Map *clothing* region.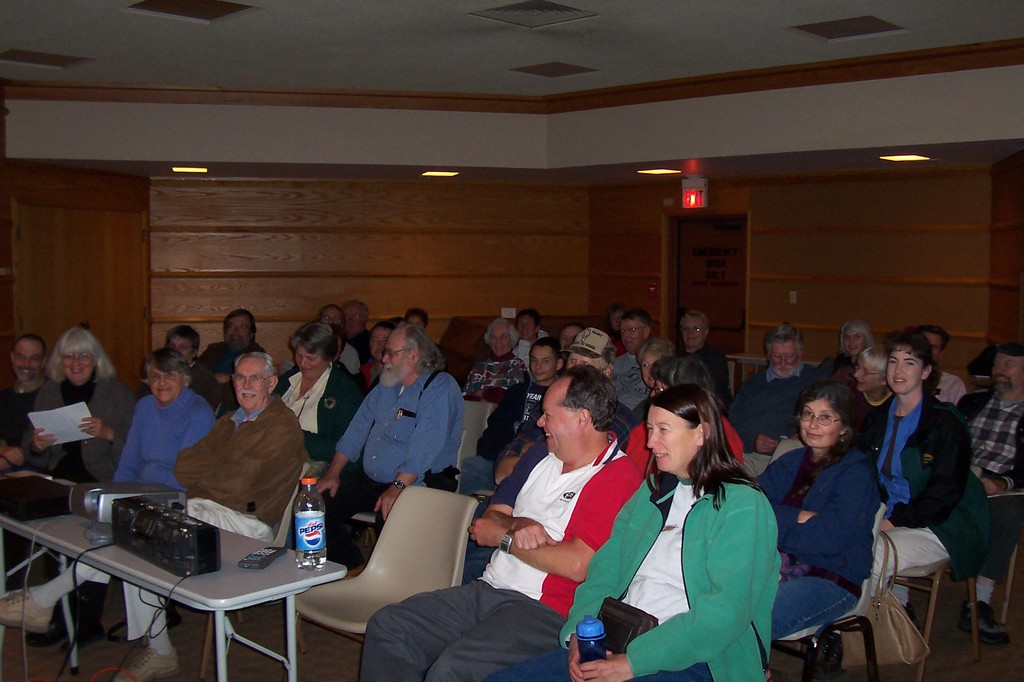
Mapped to (x1=326, y1=360, x2=476, y2=561).
